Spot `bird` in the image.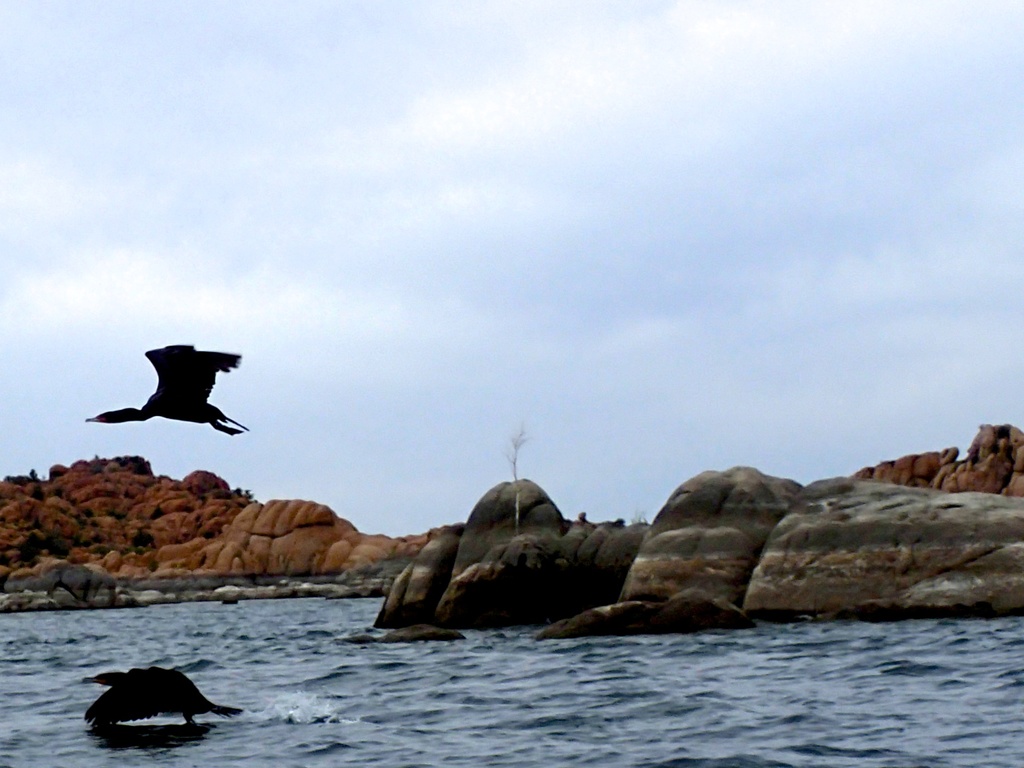
`bird` found at 67/338/264/432.
